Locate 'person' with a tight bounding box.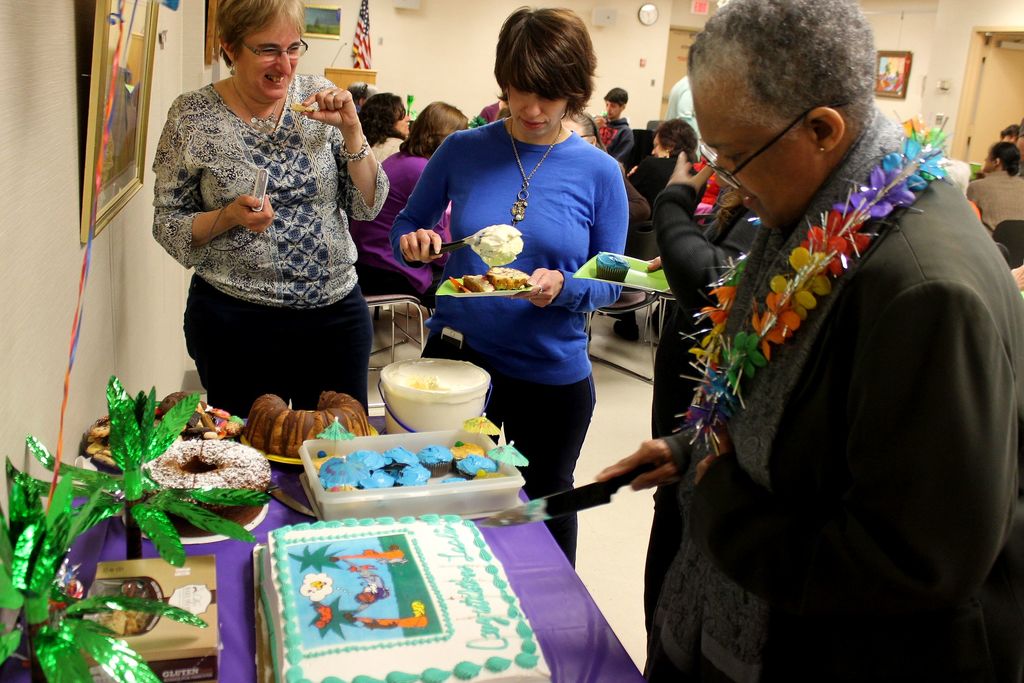
351:91:412:168.
